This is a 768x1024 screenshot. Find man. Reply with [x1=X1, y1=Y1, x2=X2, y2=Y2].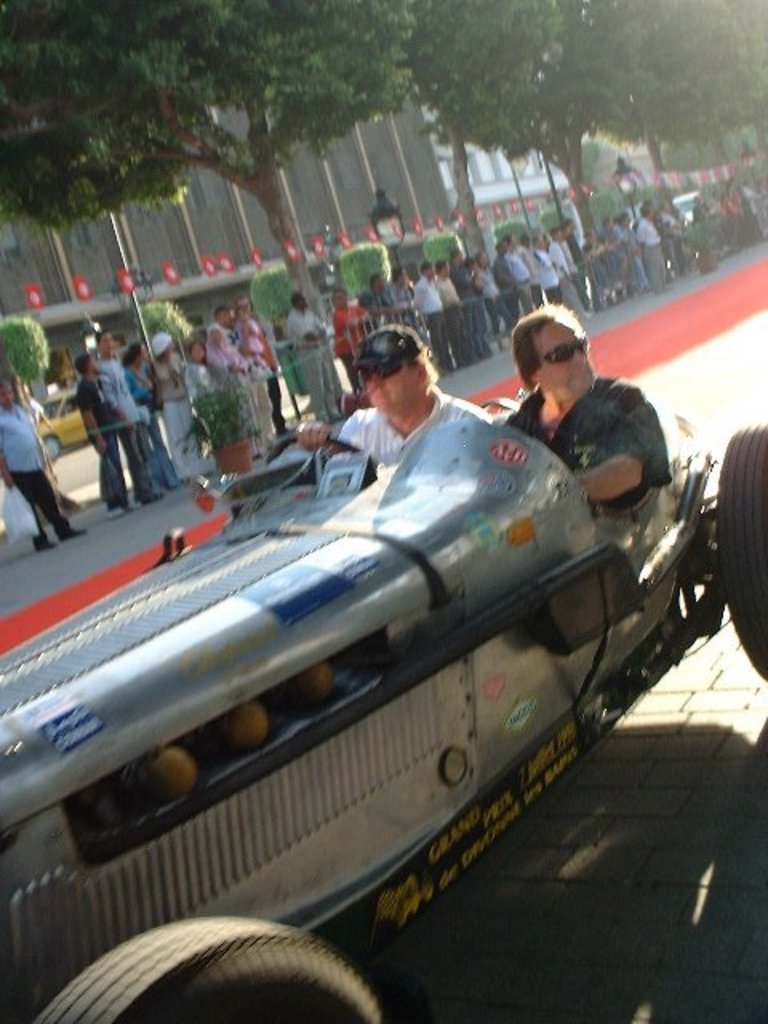
[x1=0, y1=378, x2=83, y2=544].
